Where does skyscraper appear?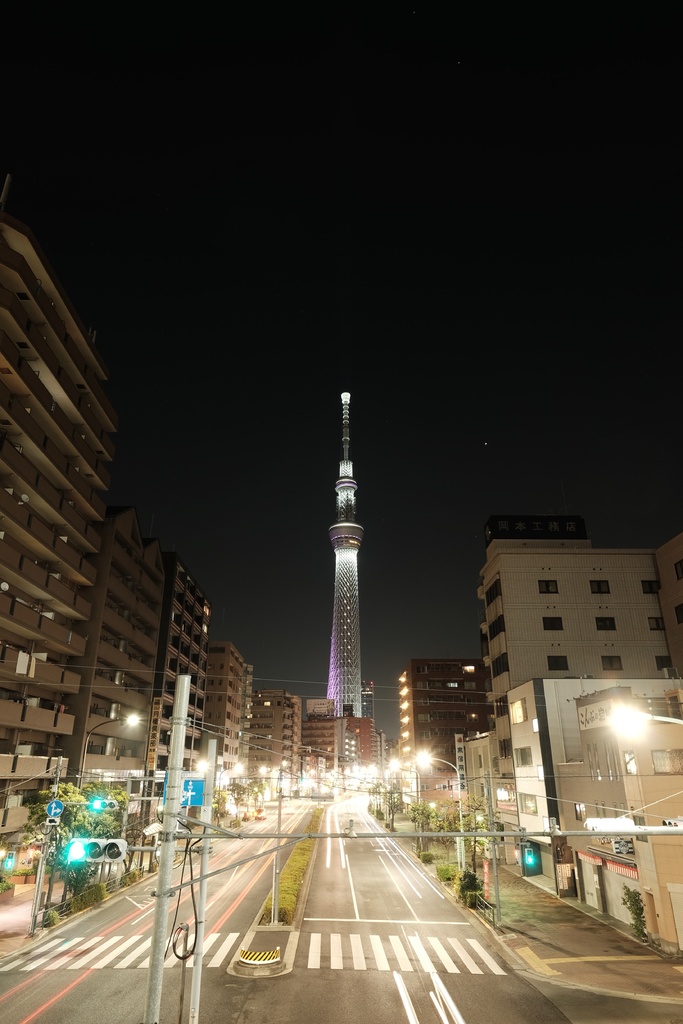
Appears at [left=92, top=500, right=174, bottom=853].
